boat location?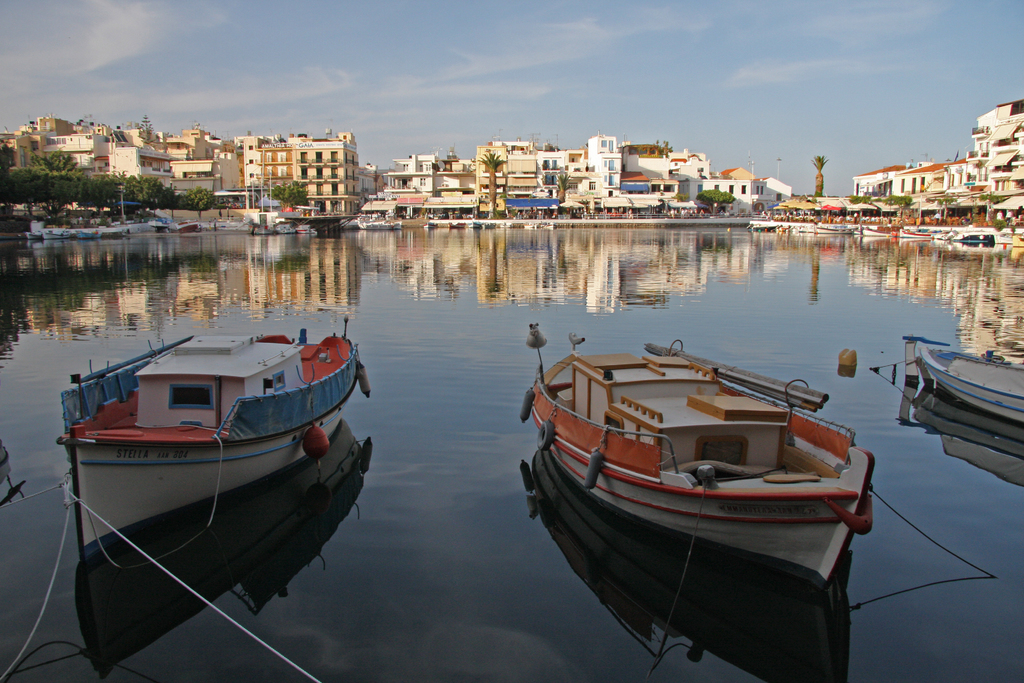
rect(901, 335, 1023, 428)
